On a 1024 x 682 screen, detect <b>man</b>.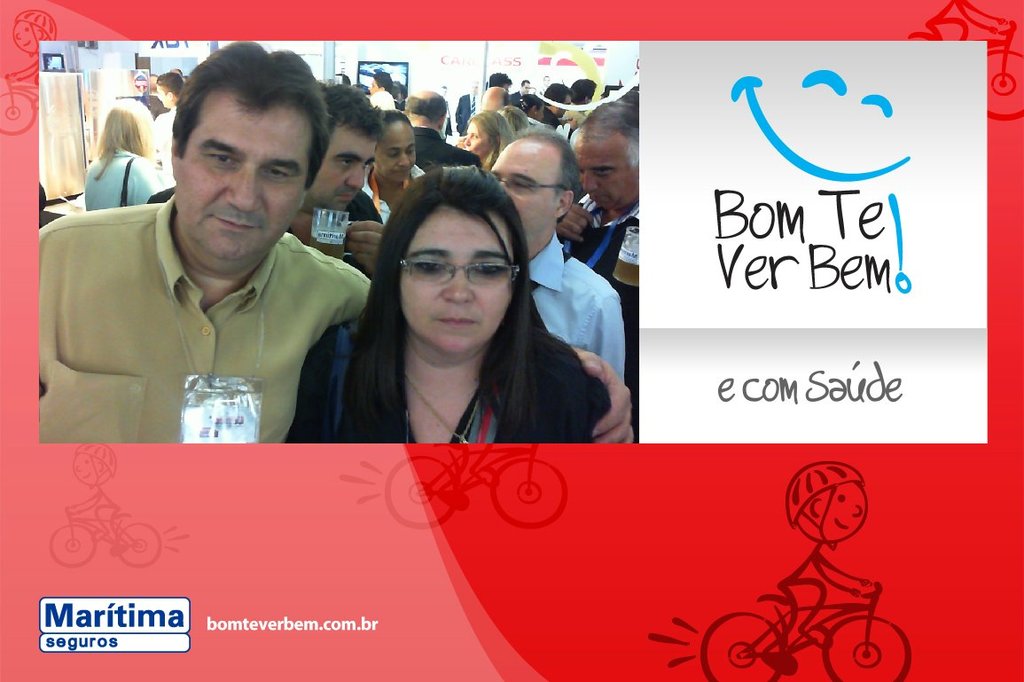
[507, 77, 535, 106].
